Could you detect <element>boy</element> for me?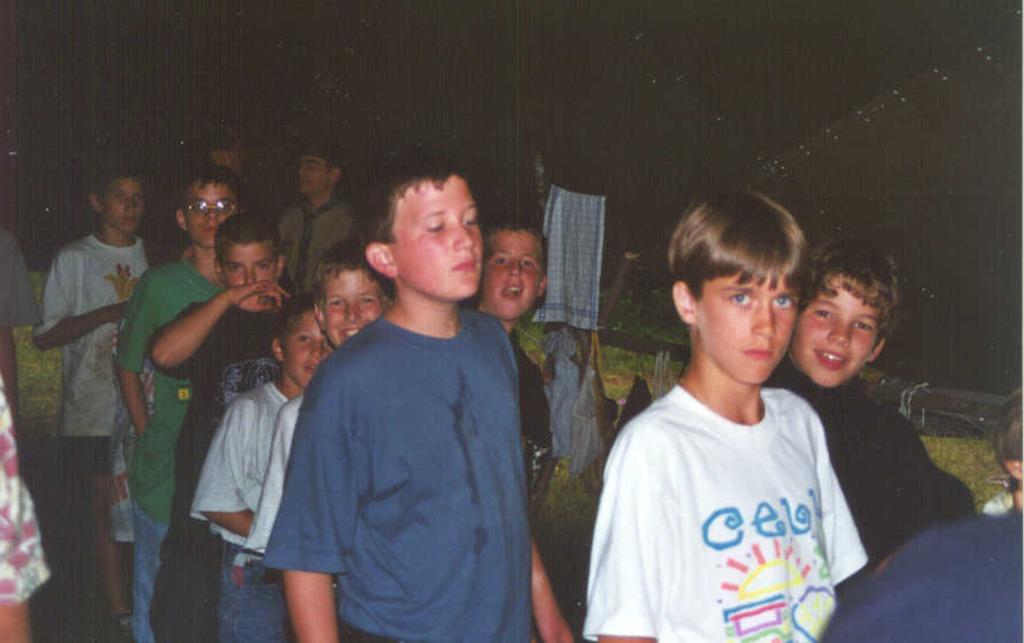
Detection result: pyautogui.locateOnScreen(259, 159, 575, 642).
